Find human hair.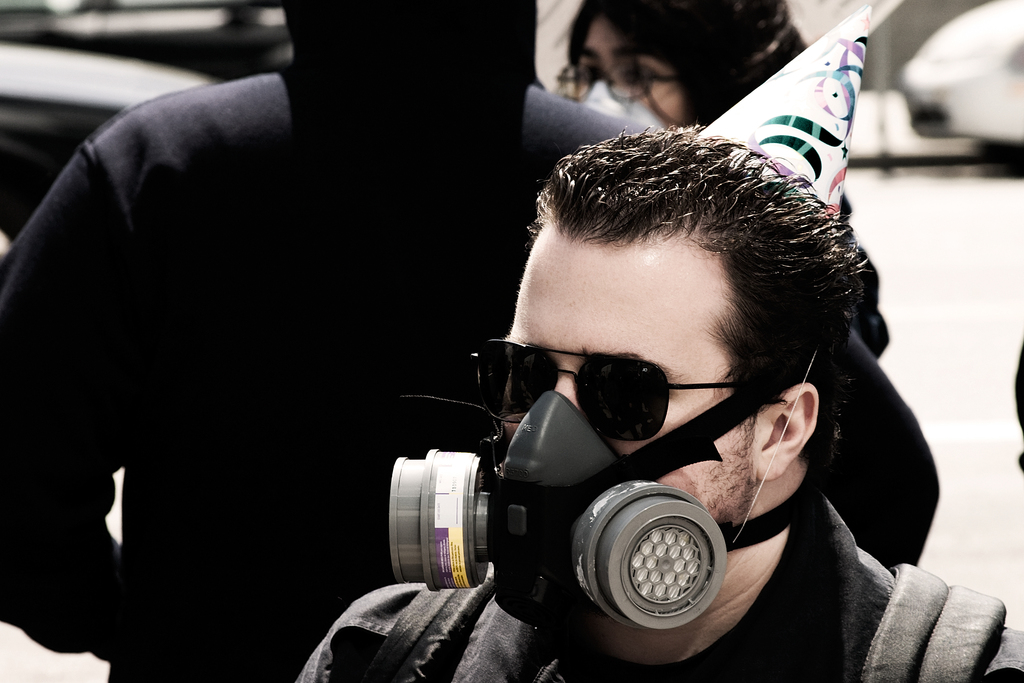
select_region(560, 0, 799, 135).
